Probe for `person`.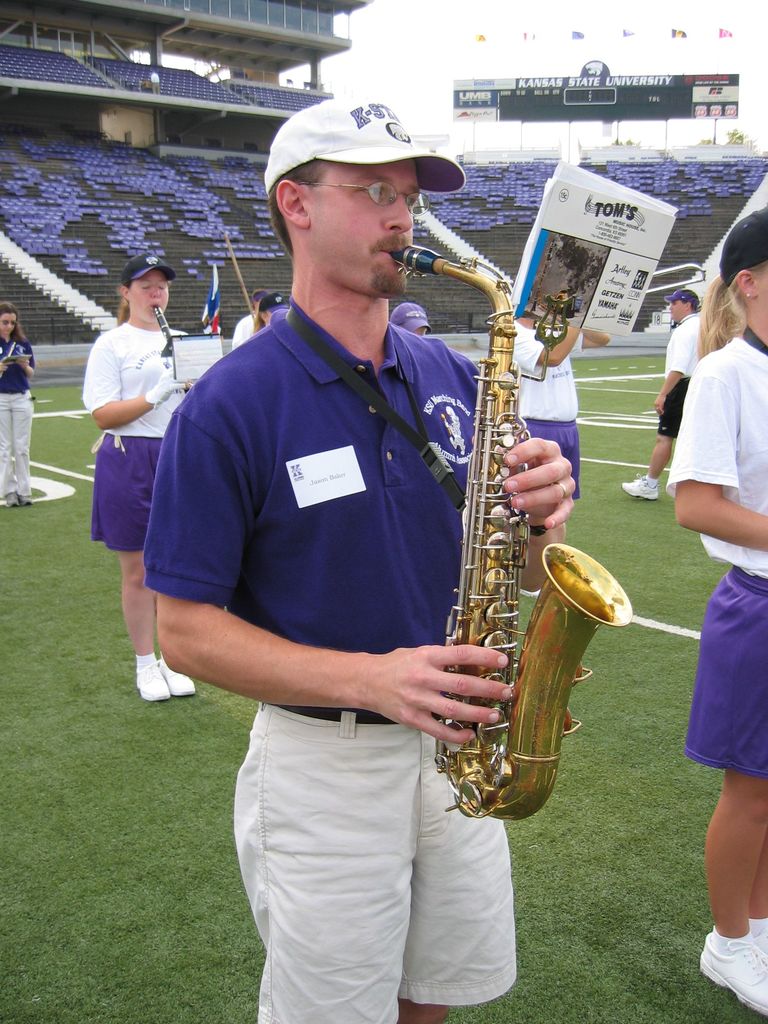
Probe result: left=0, top=294, right=47, bottom=508.
